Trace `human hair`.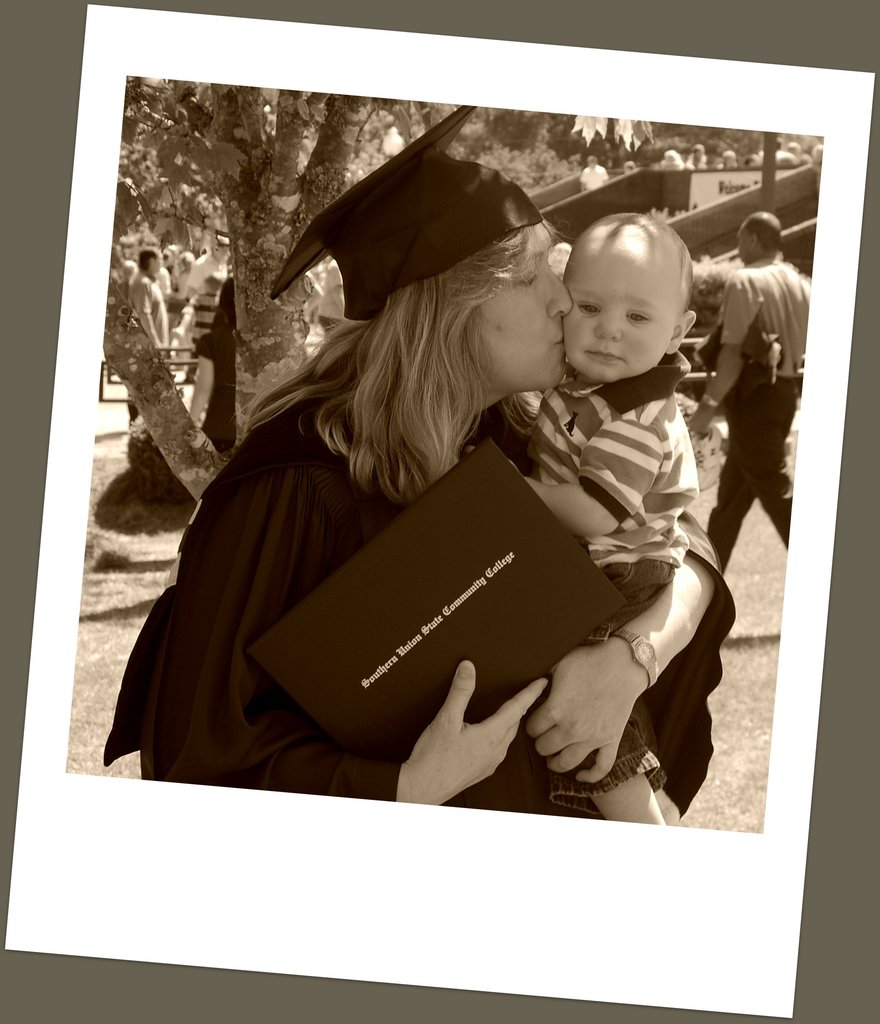
Traced to bbox(264, 184, 626, 497).
